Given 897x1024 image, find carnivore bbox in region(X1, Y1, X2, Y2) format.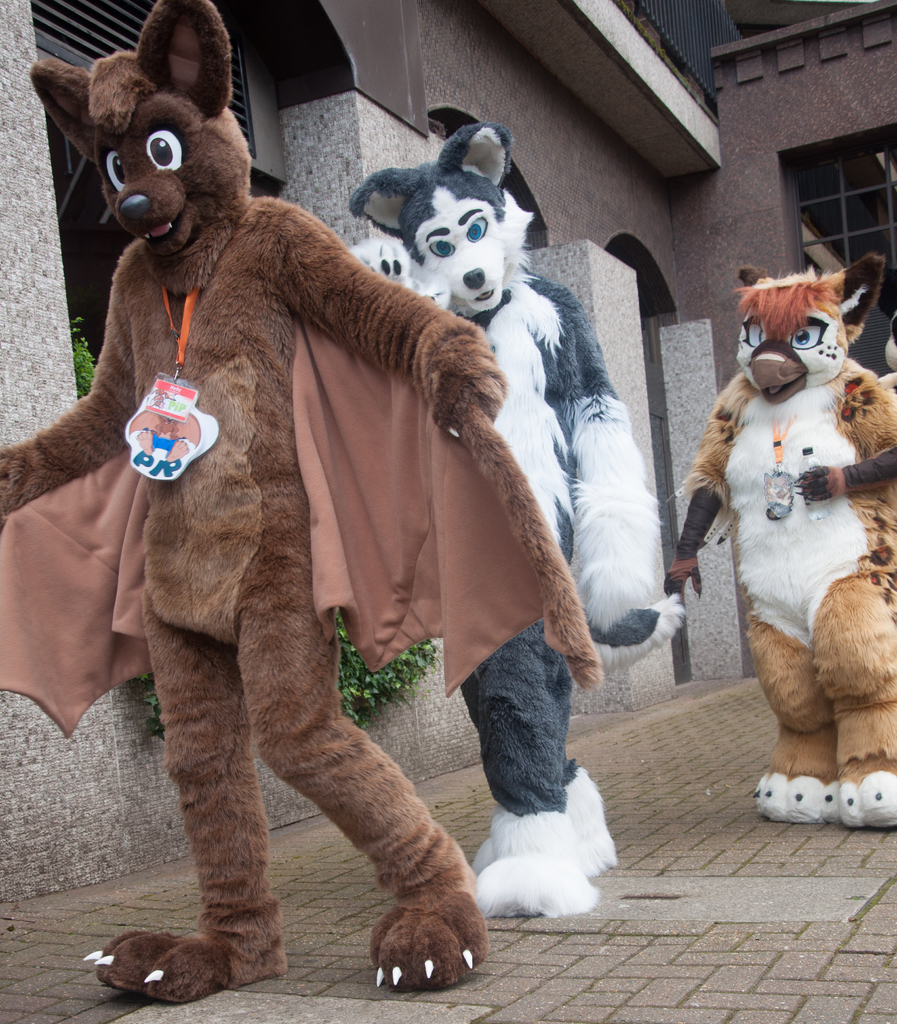
region(344, 70, 691, 948).
